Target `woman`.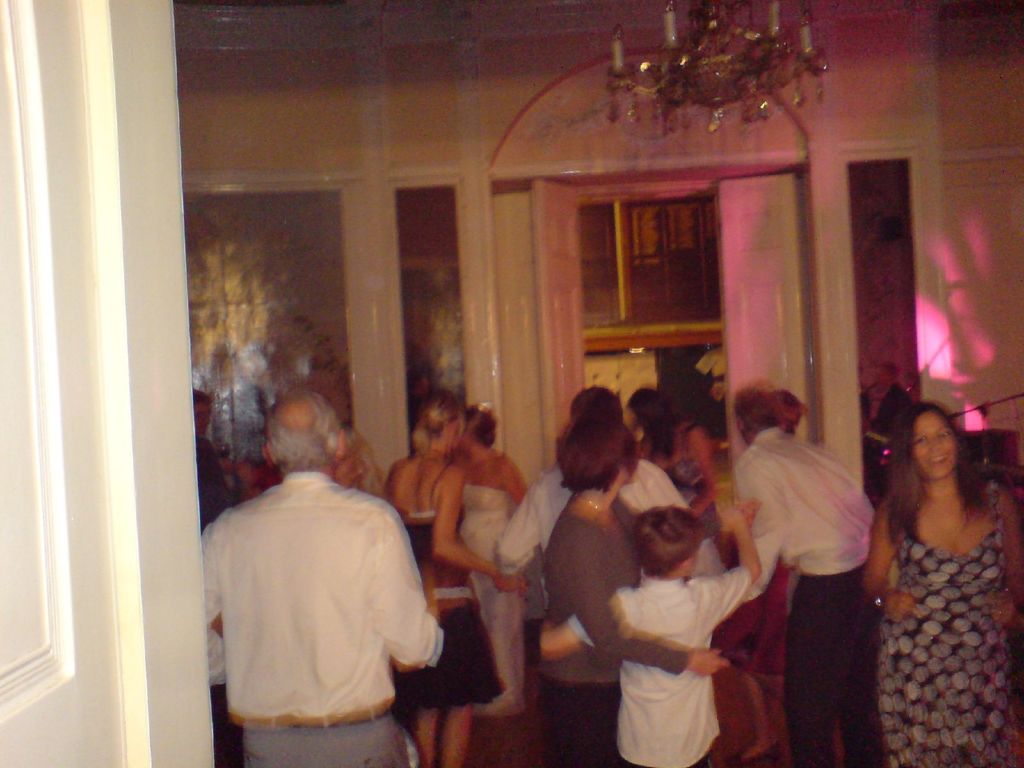
Target region: {"x1": 378, "y1": 388, "x2": 520, "y2": 767}.
